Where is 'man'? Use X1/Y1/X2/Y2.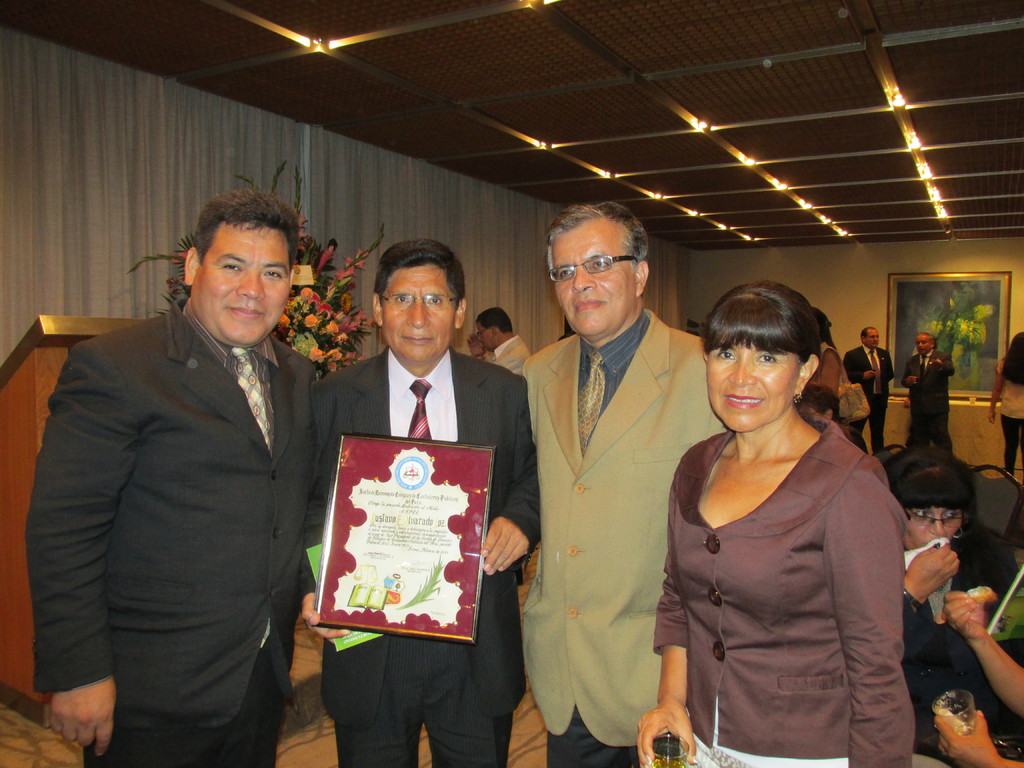
470/301/565/367.
